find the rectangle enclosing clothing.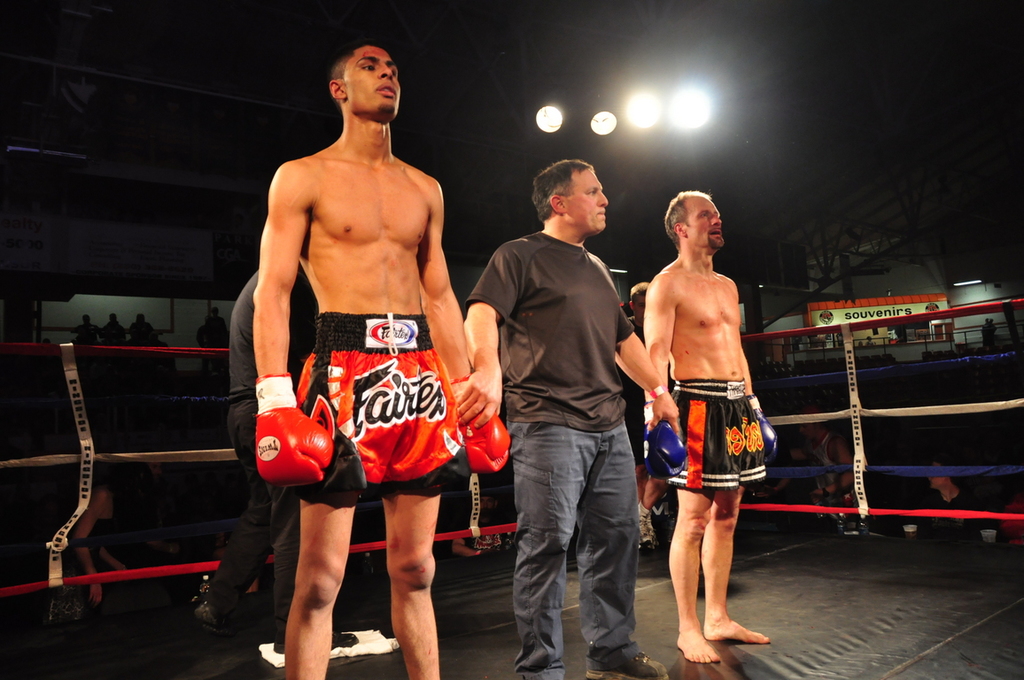
rect(128, 326, 159, 364).
